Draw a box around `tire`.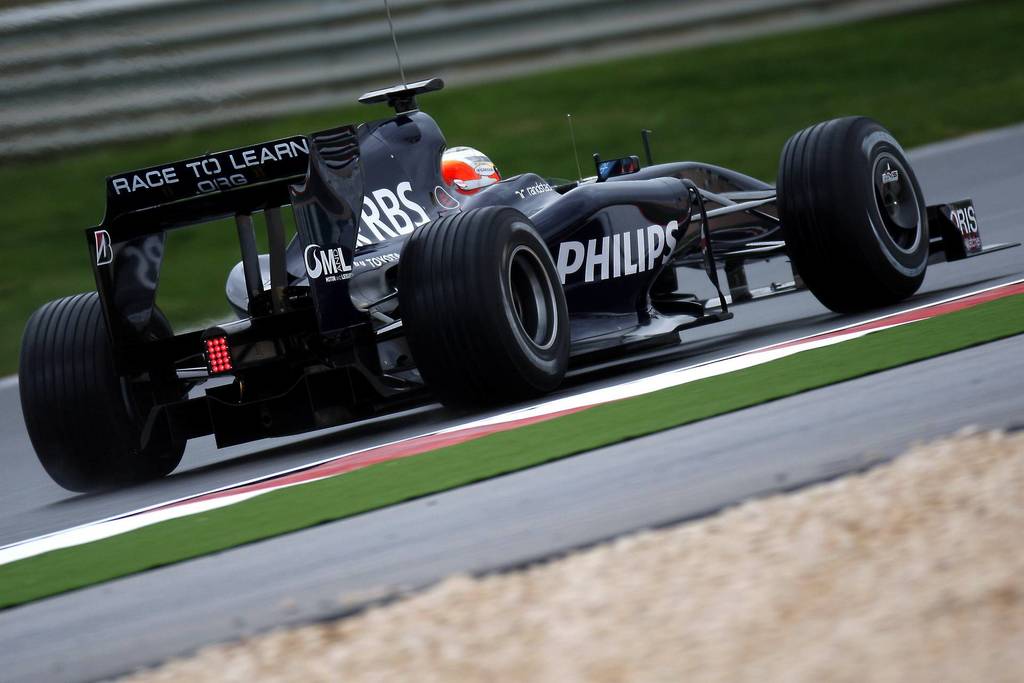
crop(20, 295, 190, 491).
